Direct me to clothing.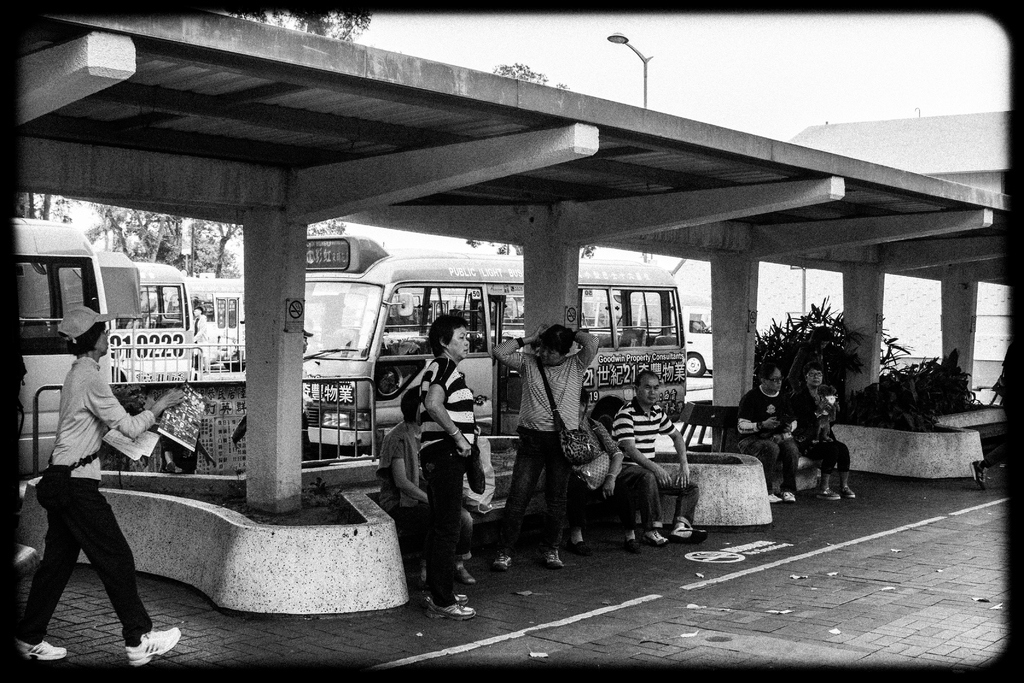
Direction: {"x1": 728, "y1": 386, "x2": 789, "y2": 486}.
